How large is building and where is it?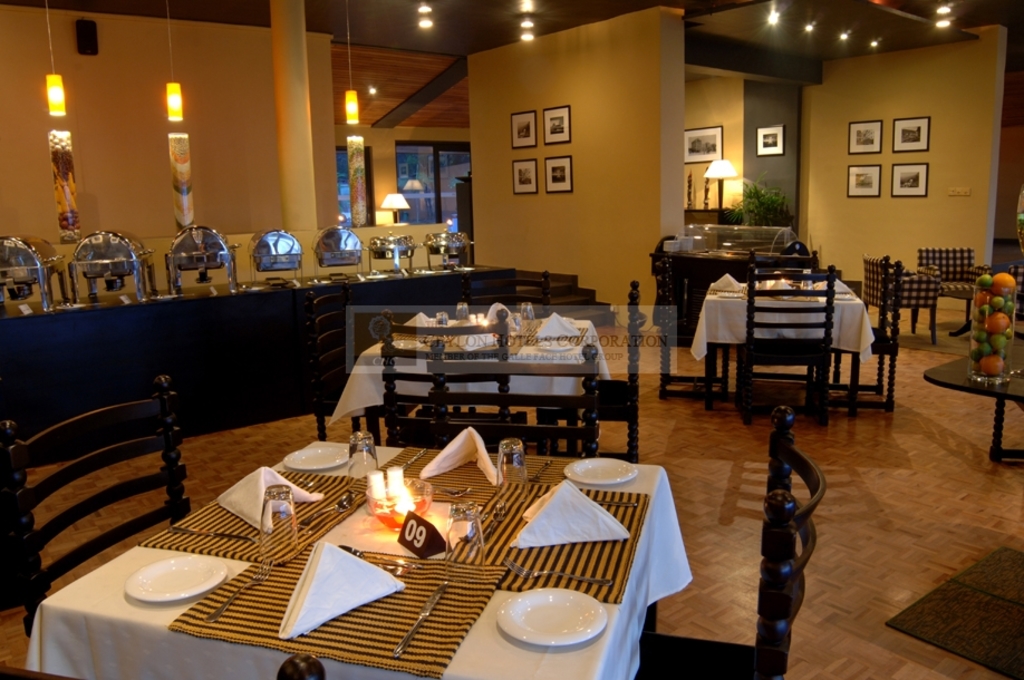
Bounding box: select_region(0, 0, 1023, 679).
